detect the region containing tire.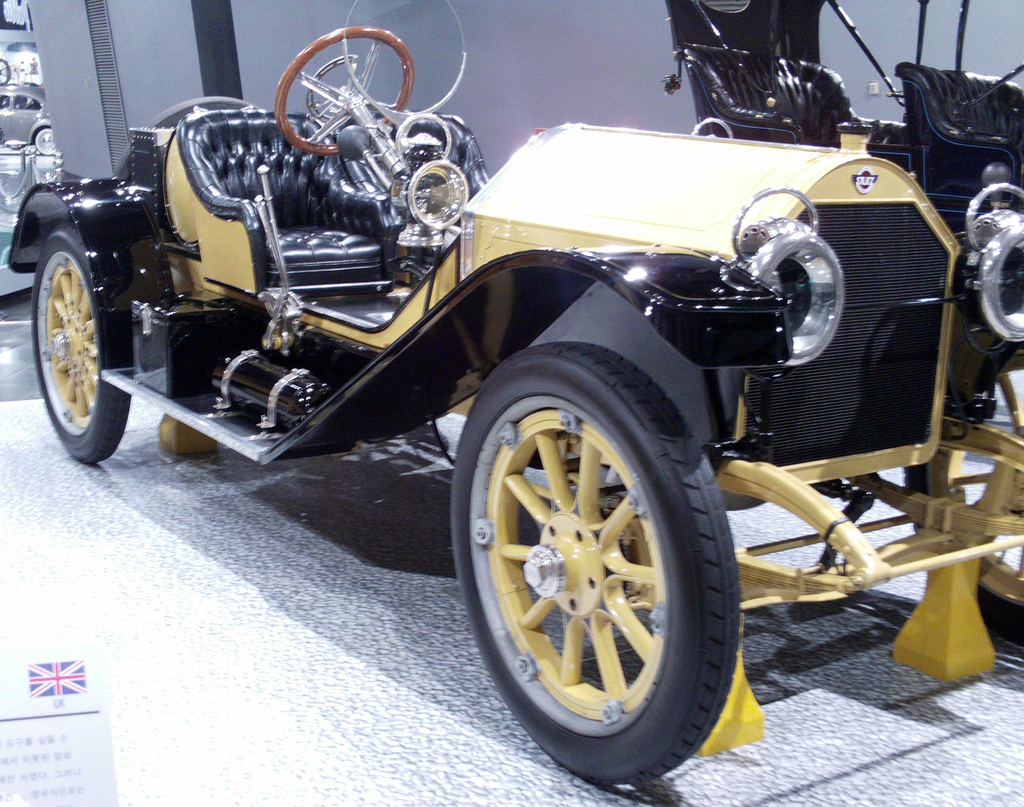
pyautogui.locateOnScreen(454, 322, 758, 794).
